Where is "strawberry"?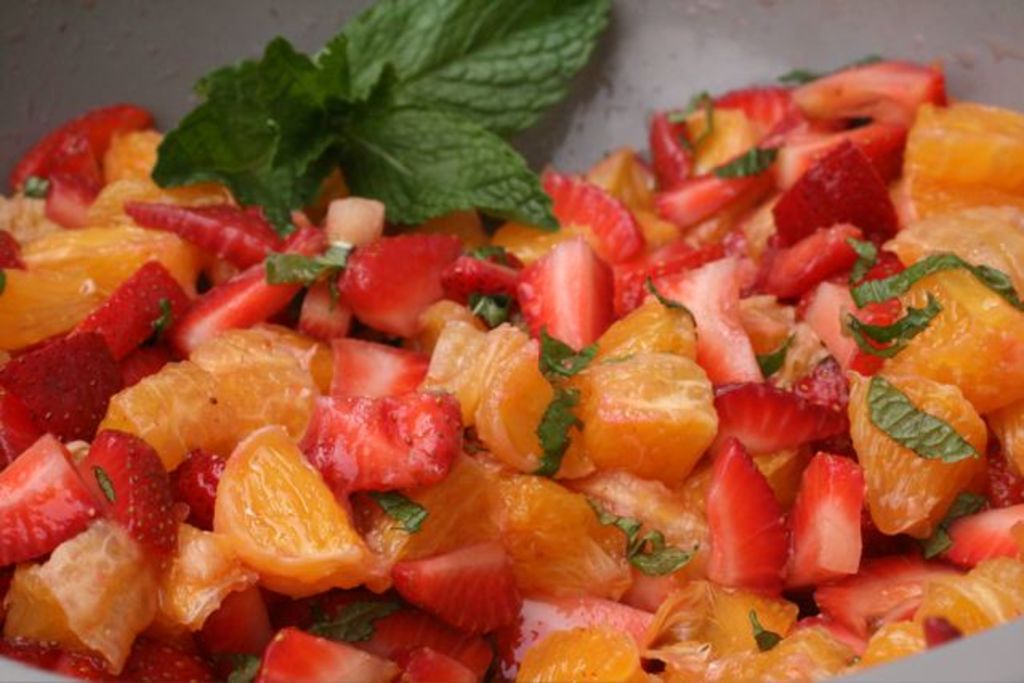
select_region(518, 232, 614, 353).
